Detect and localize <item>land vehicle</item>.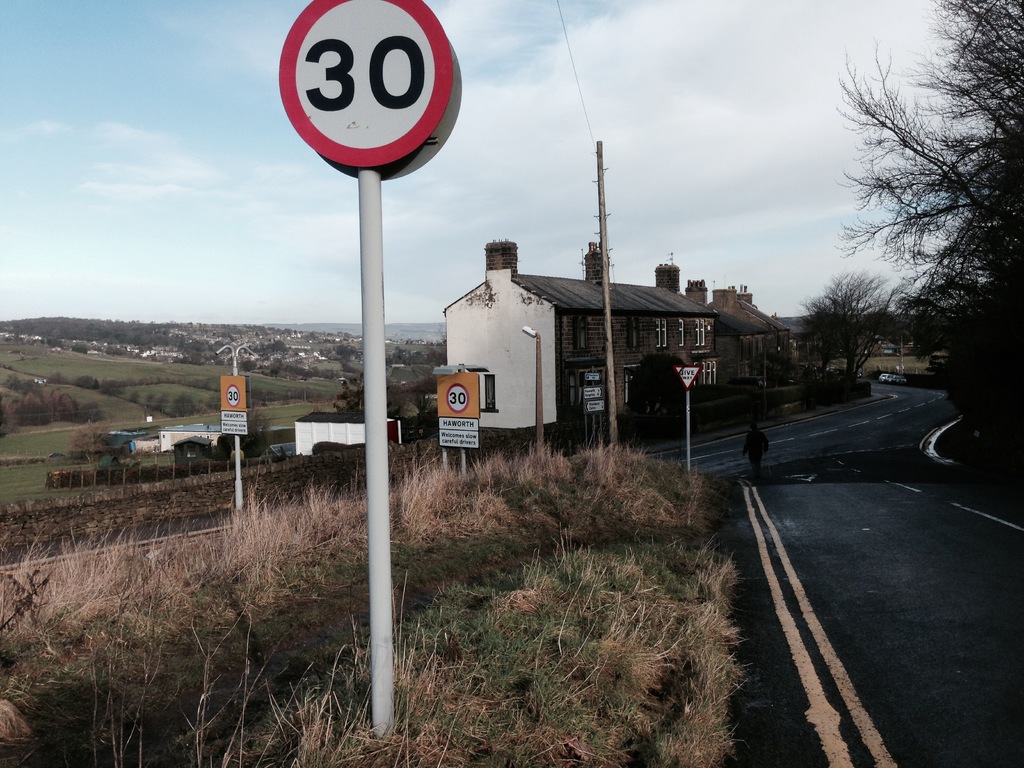
Localized at 892,373,906,385.
